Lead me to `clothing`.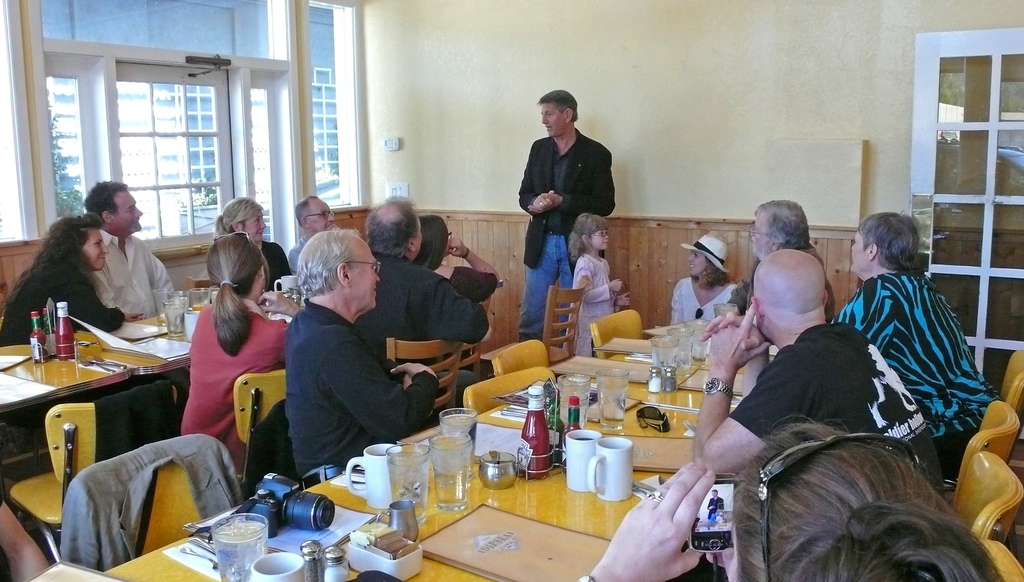
Lead to <box>672,275,740,325</box>.
